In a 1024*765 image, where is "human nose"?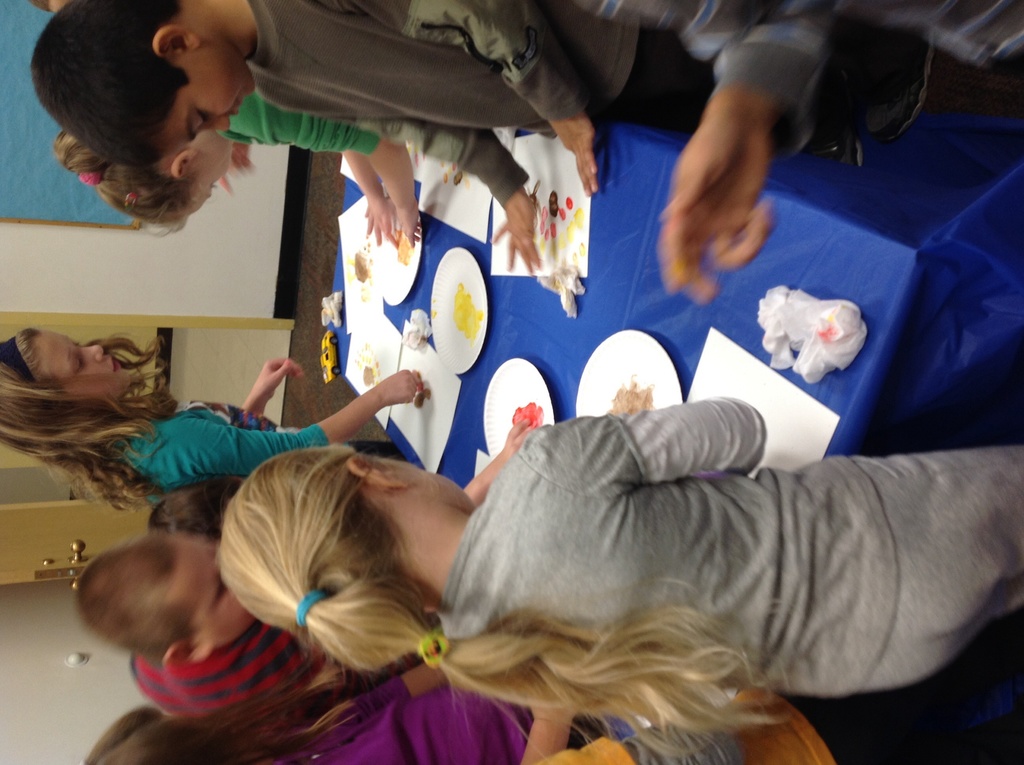
region(207, 114, 231, 129).
